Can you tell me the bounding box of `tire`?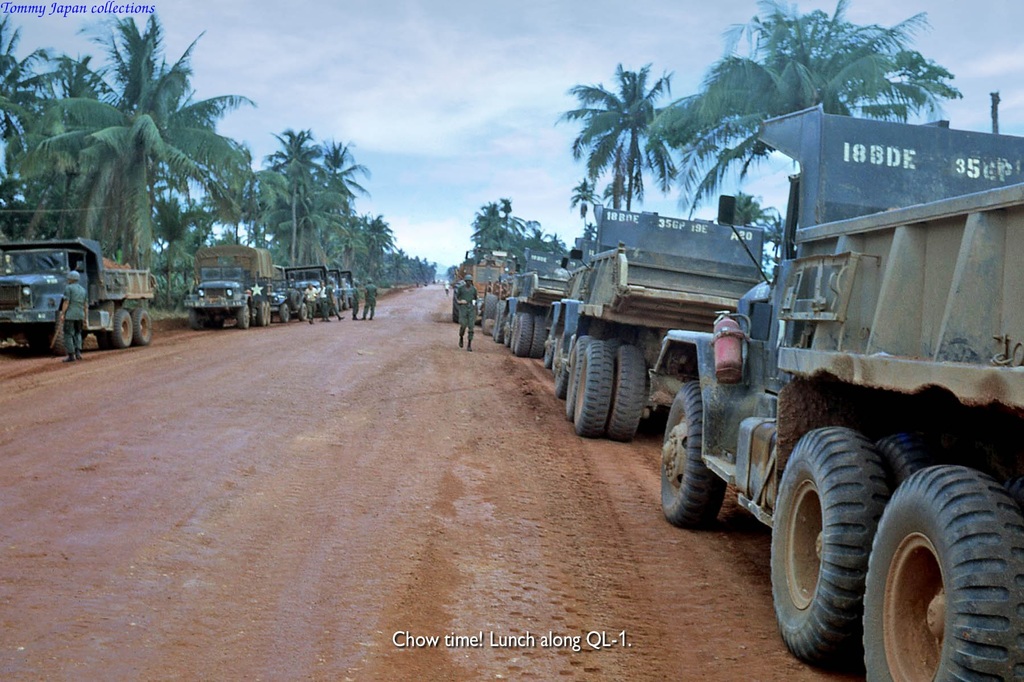
577/340/611/436.
